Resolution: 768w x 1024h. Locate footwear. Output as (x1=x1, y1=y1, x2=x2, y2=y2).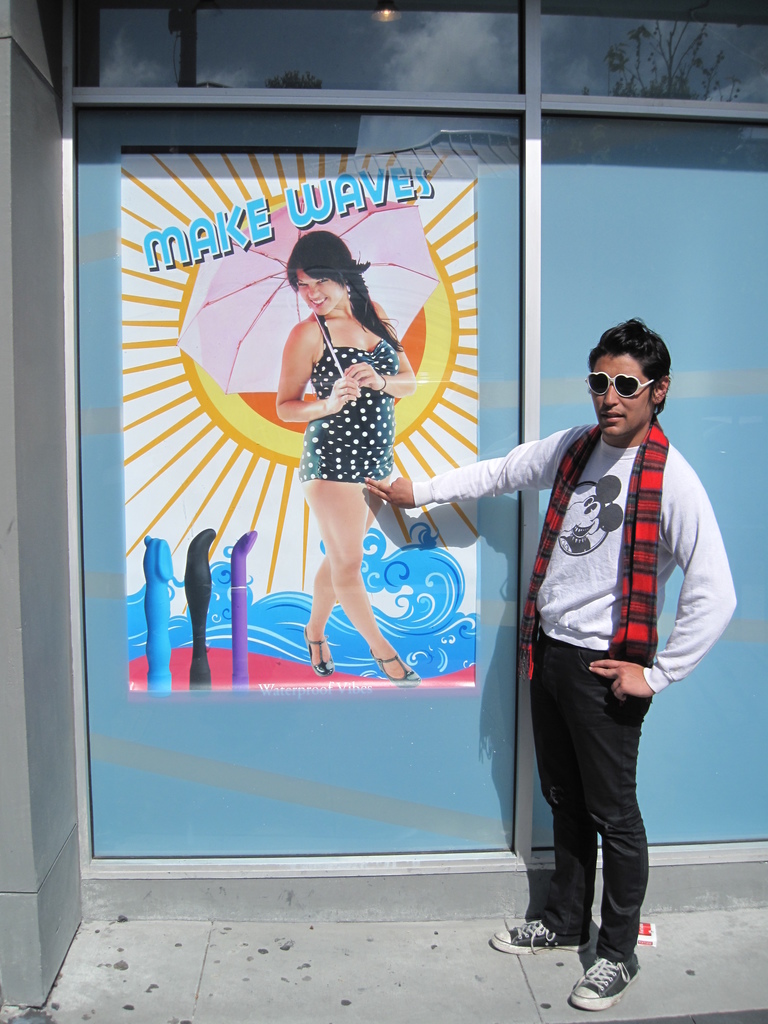
(x1=364, y1=650, x2=422, y2=689).
